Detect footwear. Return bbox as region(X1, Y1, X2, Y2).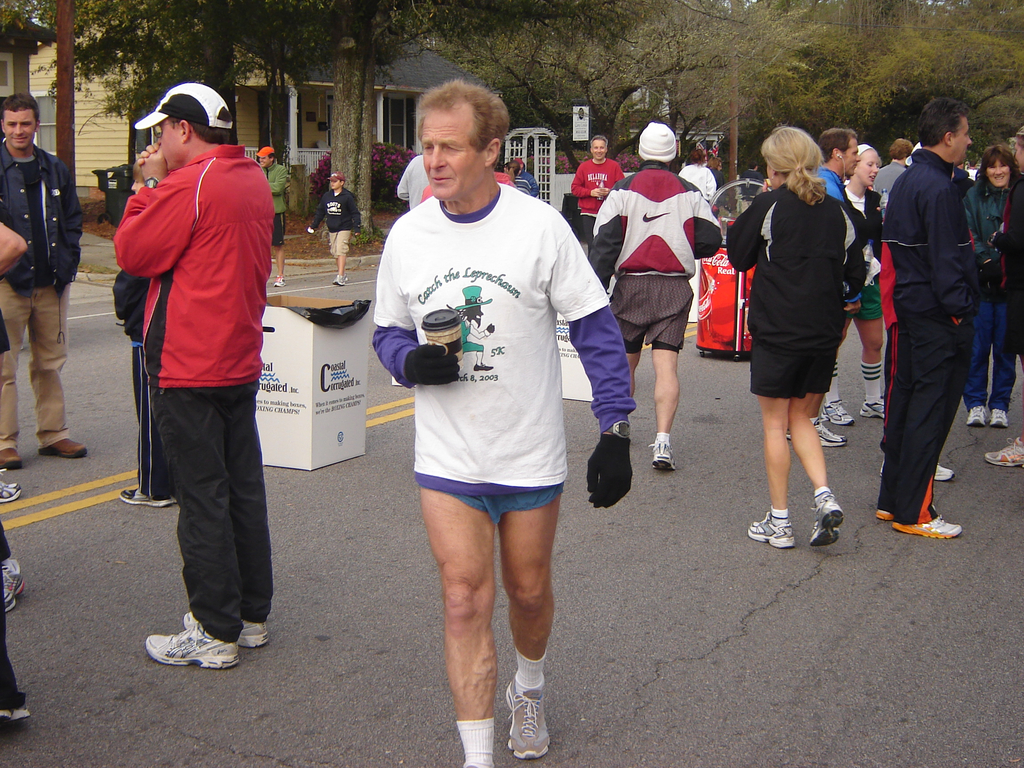
region(966, 405, 986, 428).
